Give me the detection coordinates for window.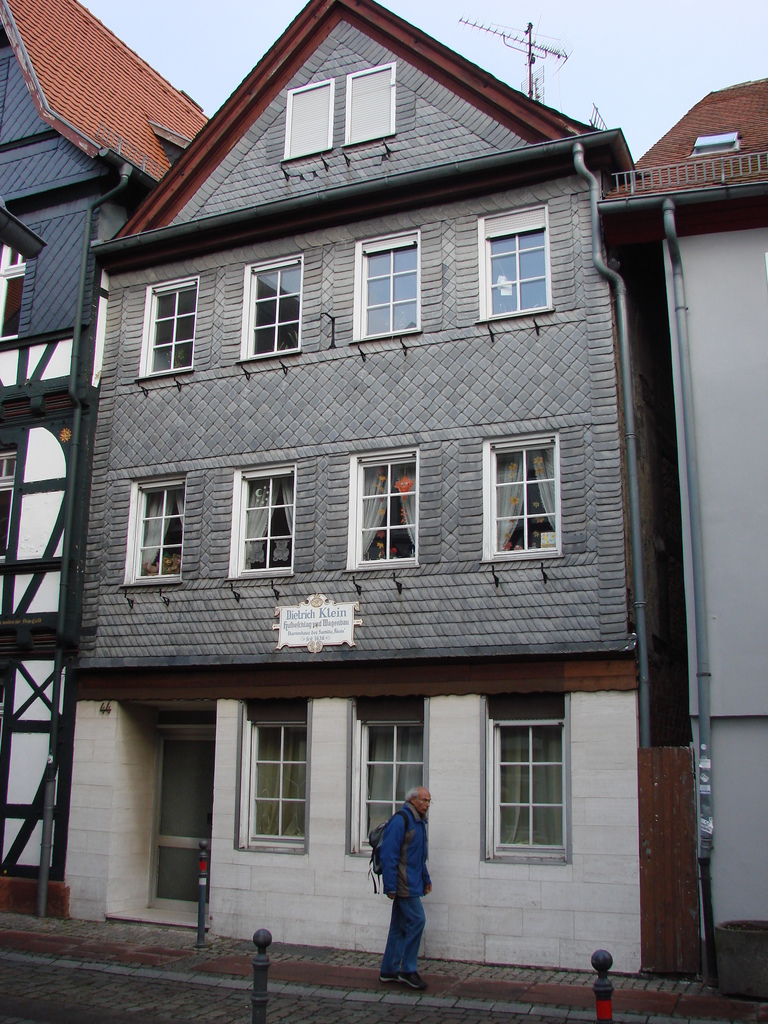
(x1=478, y1=204, x2=550, y2=323).
